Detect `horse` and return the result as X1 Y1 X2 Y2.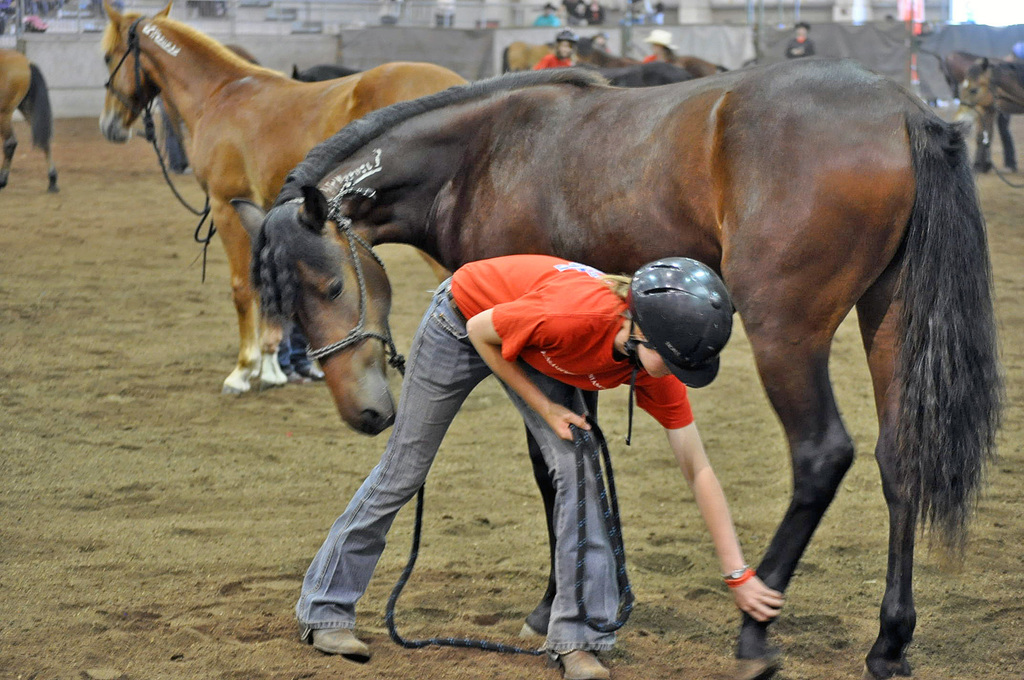
227 51 1007 679.
